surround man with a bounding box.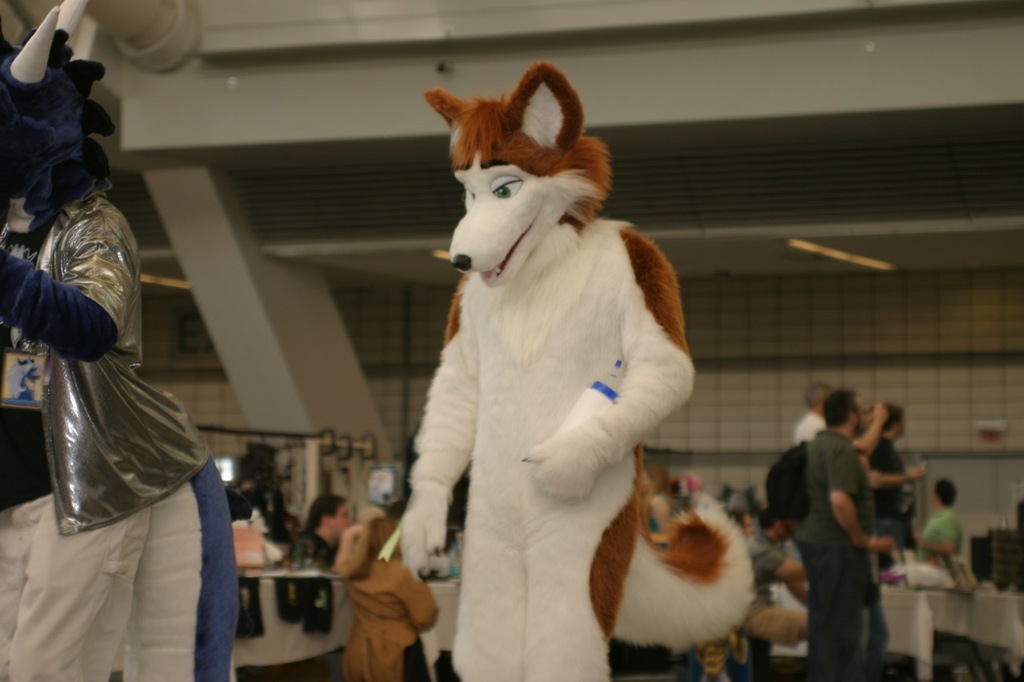
locate(863, 401, 932, 569).
